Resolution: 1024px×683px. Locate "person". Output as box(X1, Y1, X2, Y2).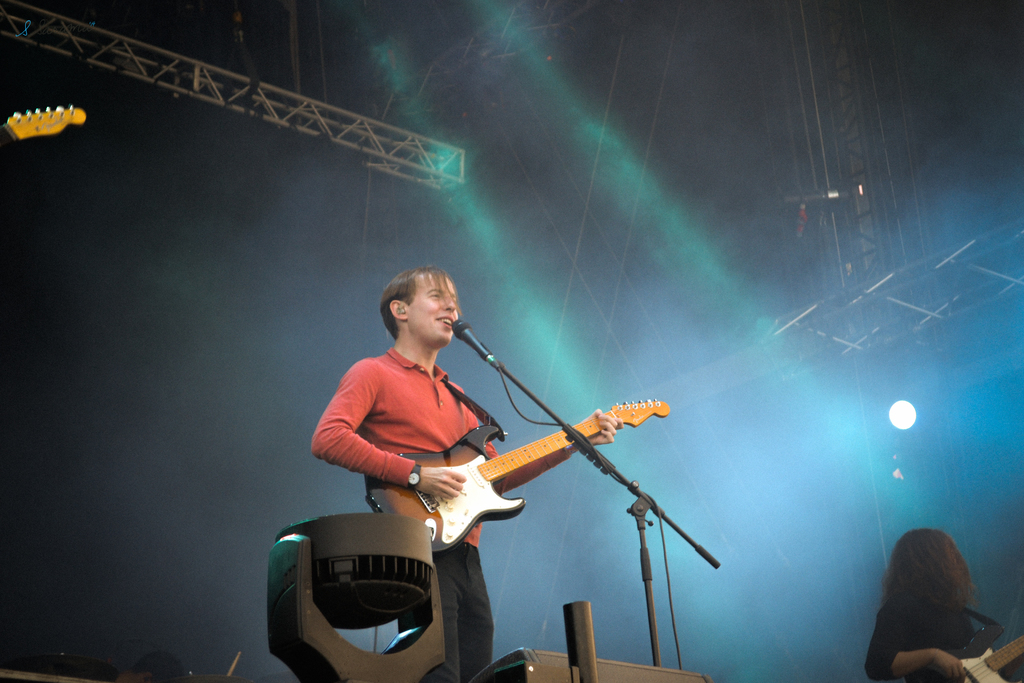
box(867, 525, 1020, 682).
